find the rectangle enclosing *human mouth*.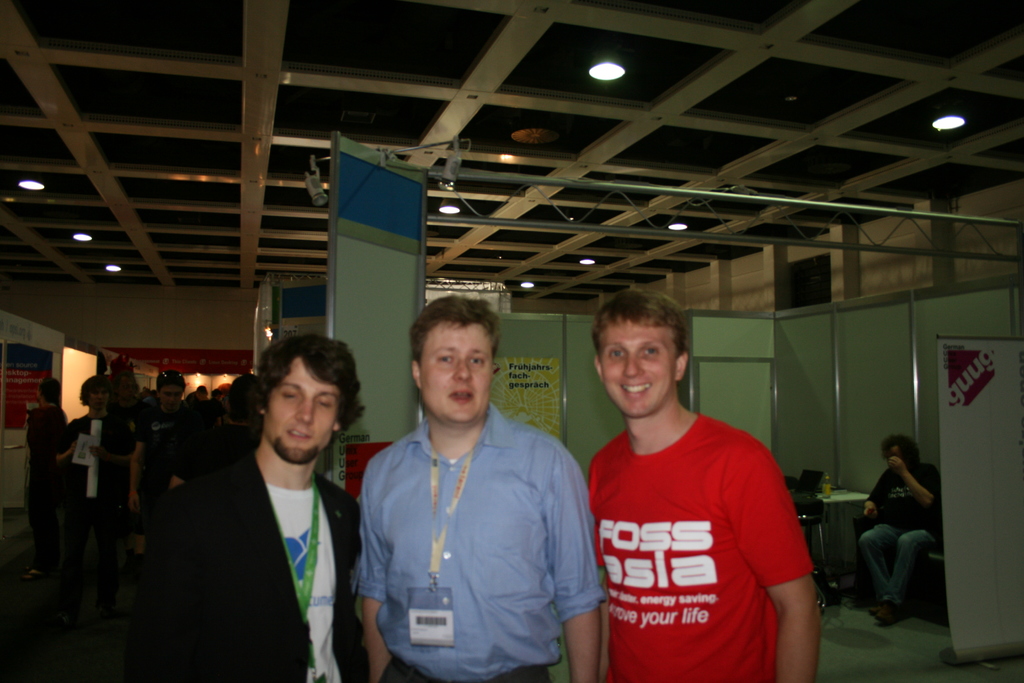
rect(616, 378, 660, 397).
